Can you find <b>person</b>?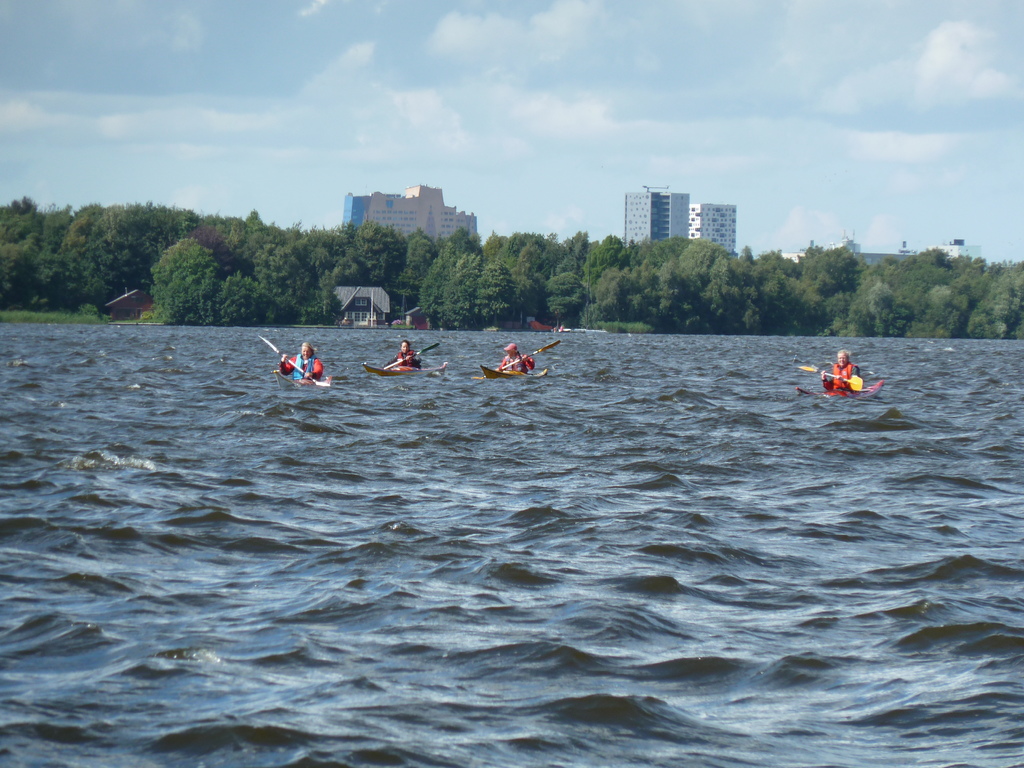
Yes, bounding box: x1=385 y1=332 x2=426 y2=380.
